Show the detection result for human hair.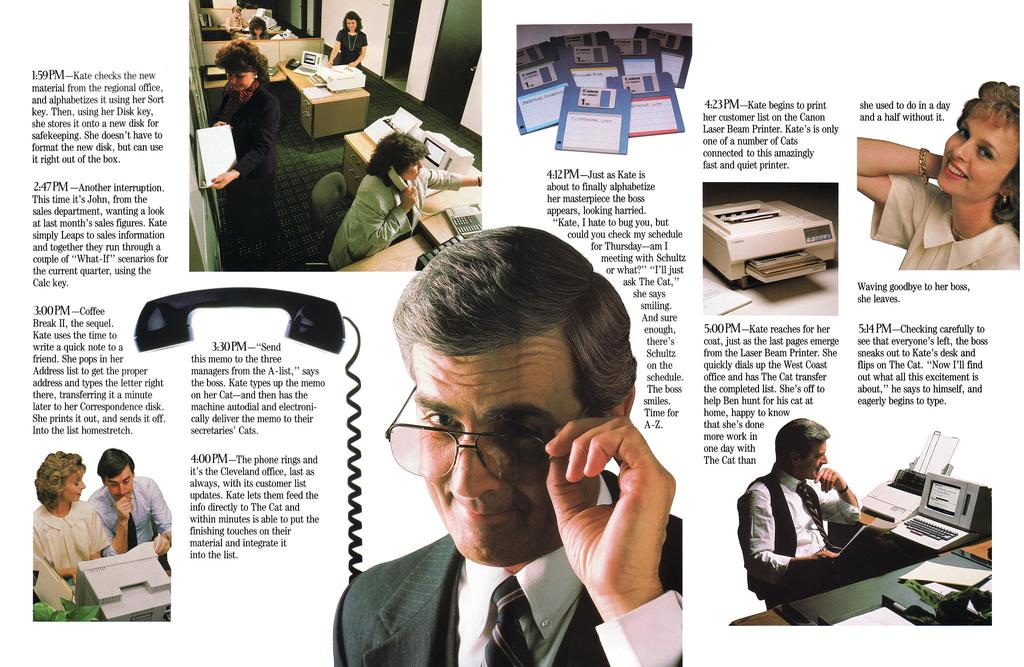
BBox(774, 417, 830, 473).
